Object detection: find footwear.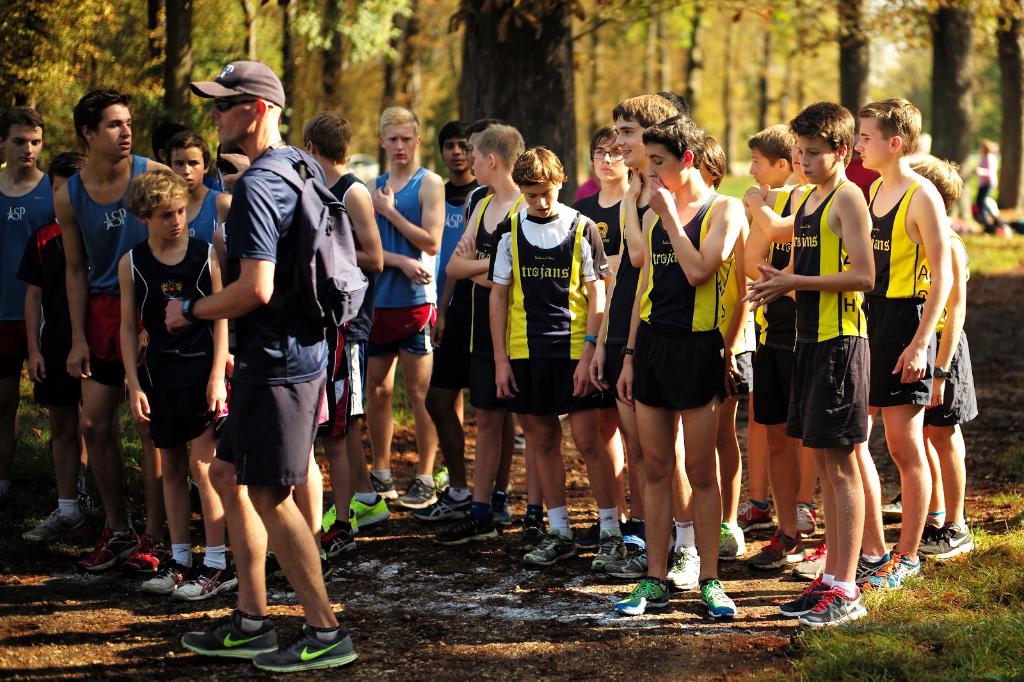
bbox=[180, 612, 278, 662].
